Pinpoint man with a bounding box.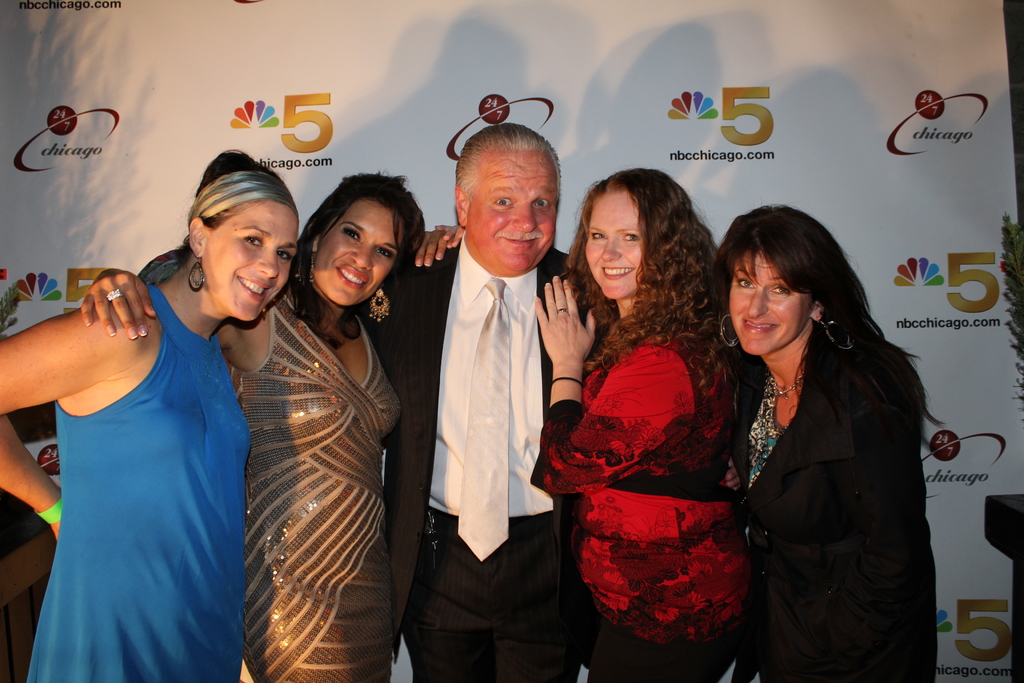
box=[396, 122, 586, 668].
